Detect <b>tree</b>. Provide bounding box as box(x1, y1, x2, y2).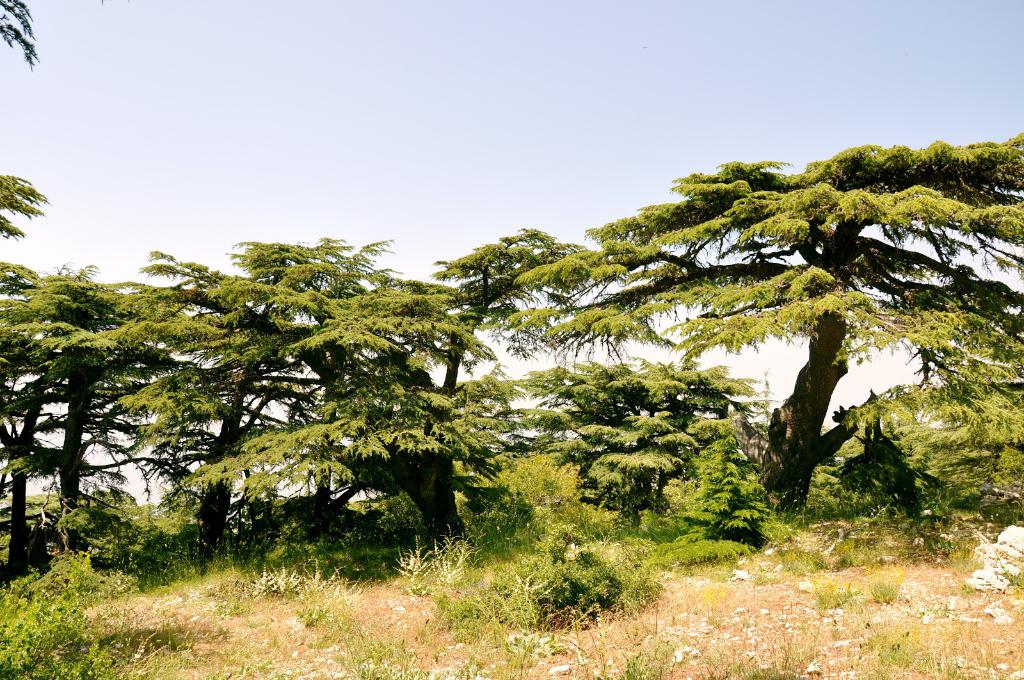
box(0, 258, 97, 564).
